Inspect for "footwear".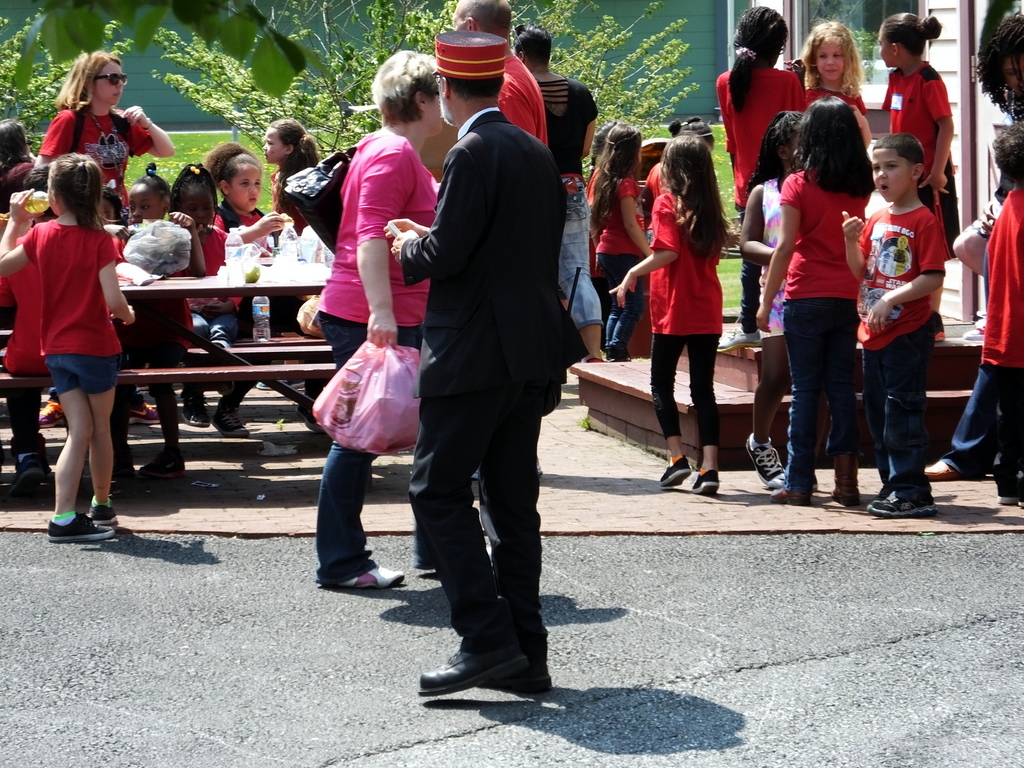
Inspection: Rect(45, 509, 114, 543).
